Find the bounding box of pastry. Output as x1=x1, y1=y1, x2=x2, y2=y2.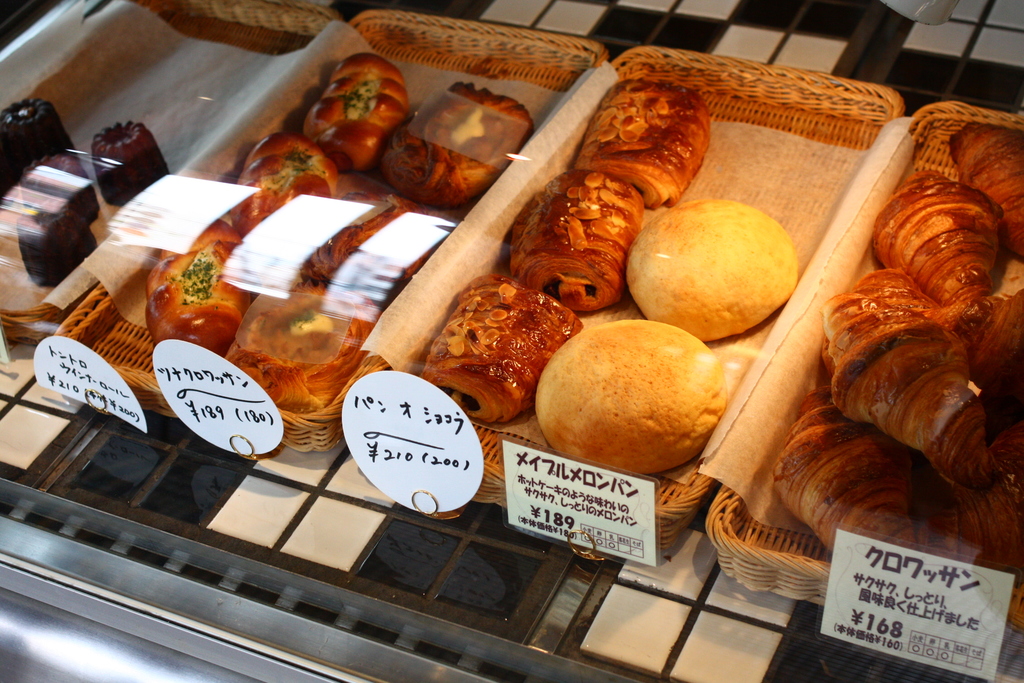
x1=227, y1=133, x2=342, y2=240.
